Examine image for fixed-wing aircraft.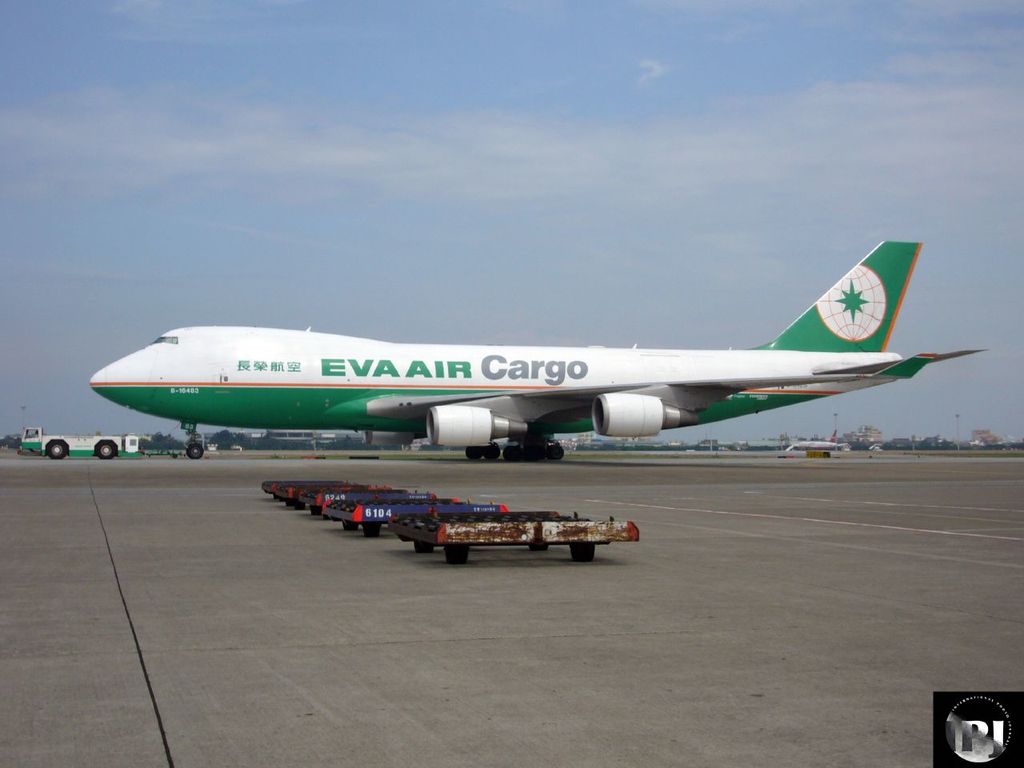
Examination result: 787,423,847,462.
